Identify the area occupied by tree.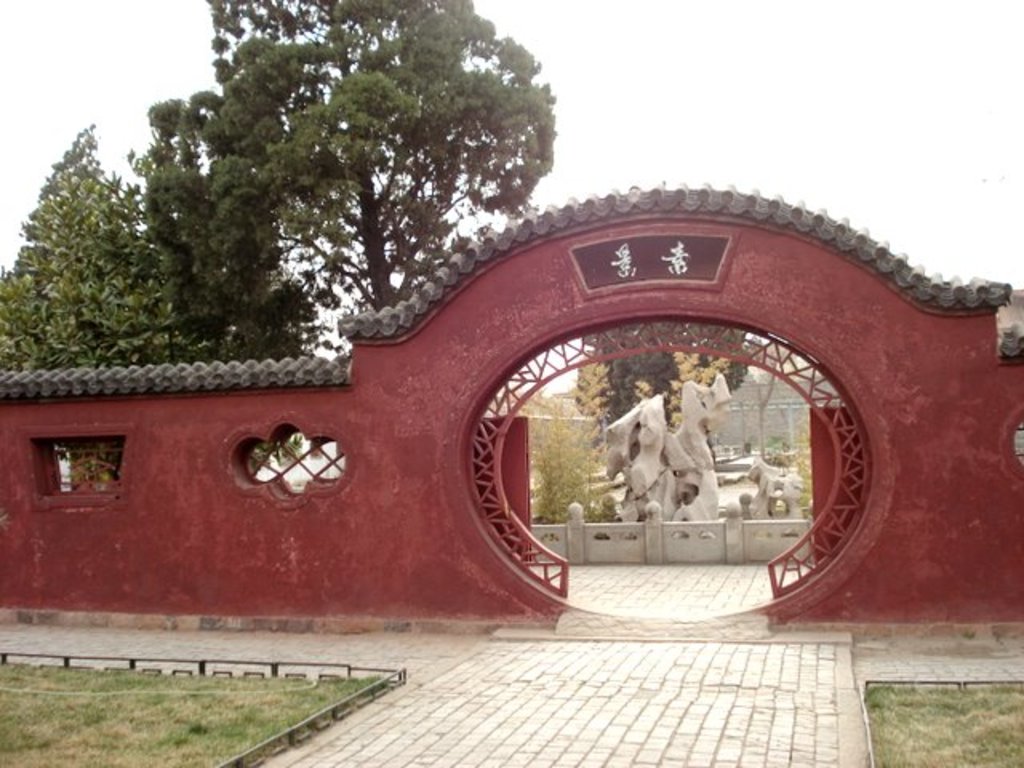
Area: x1=0 y1=126 x2=232 y2=378.
